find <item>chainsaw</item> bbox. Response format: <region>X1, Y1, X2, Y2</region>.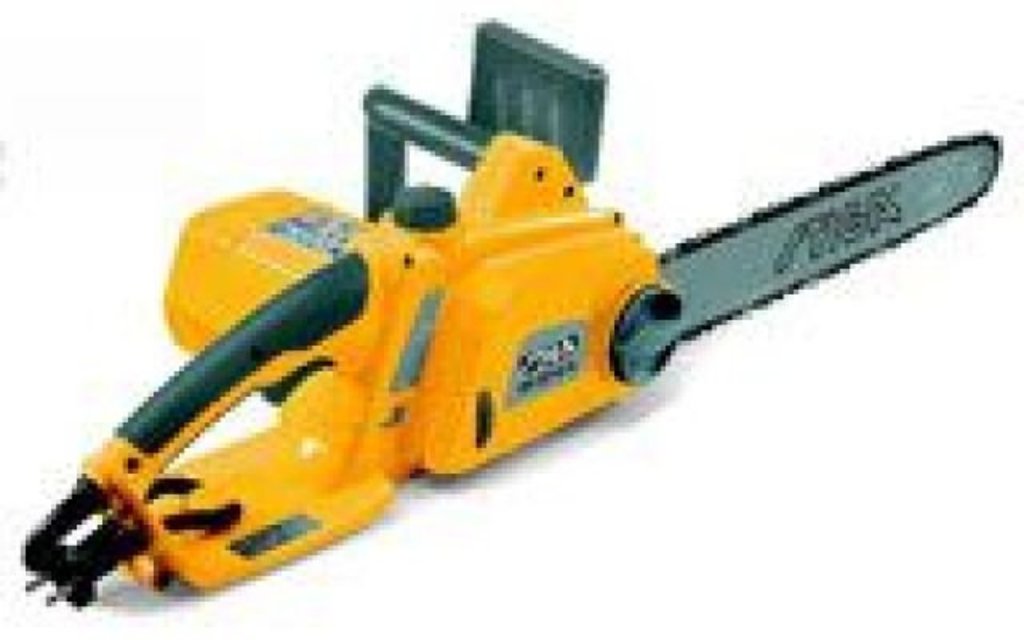
<region>14, 19, 1010, 619</region>.
